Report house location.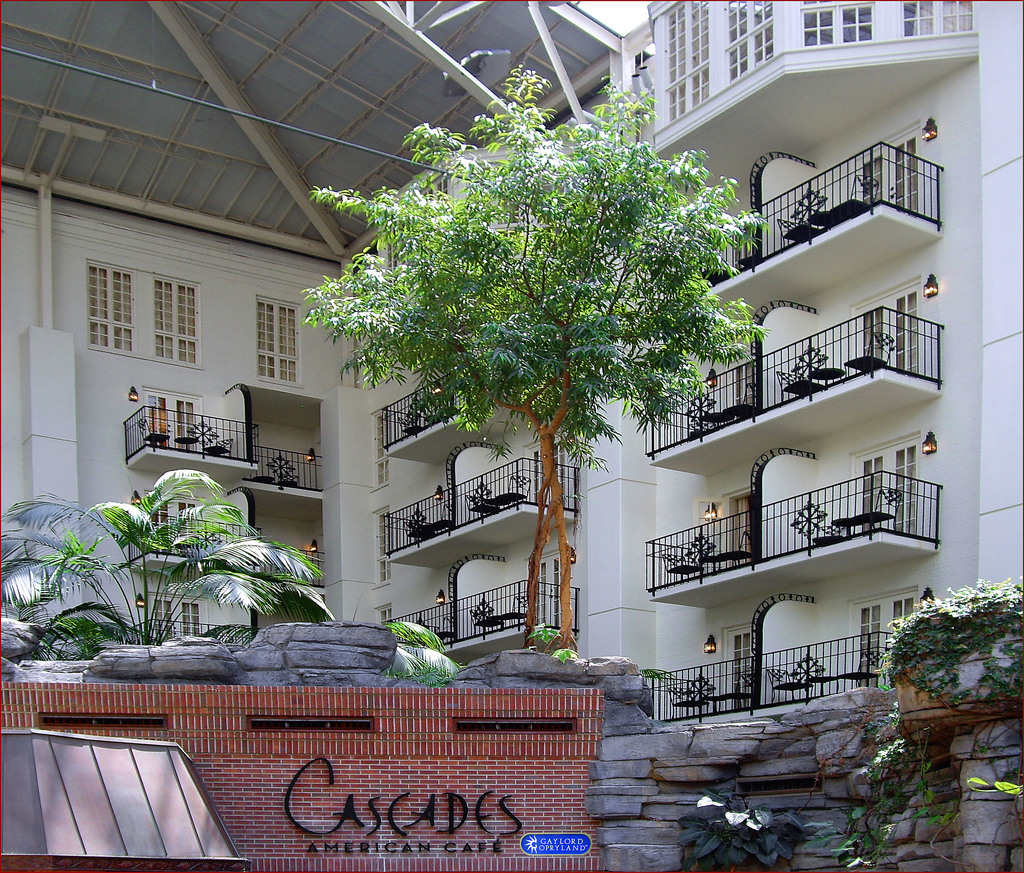
Report: box(1, 0, 1023, 685).
